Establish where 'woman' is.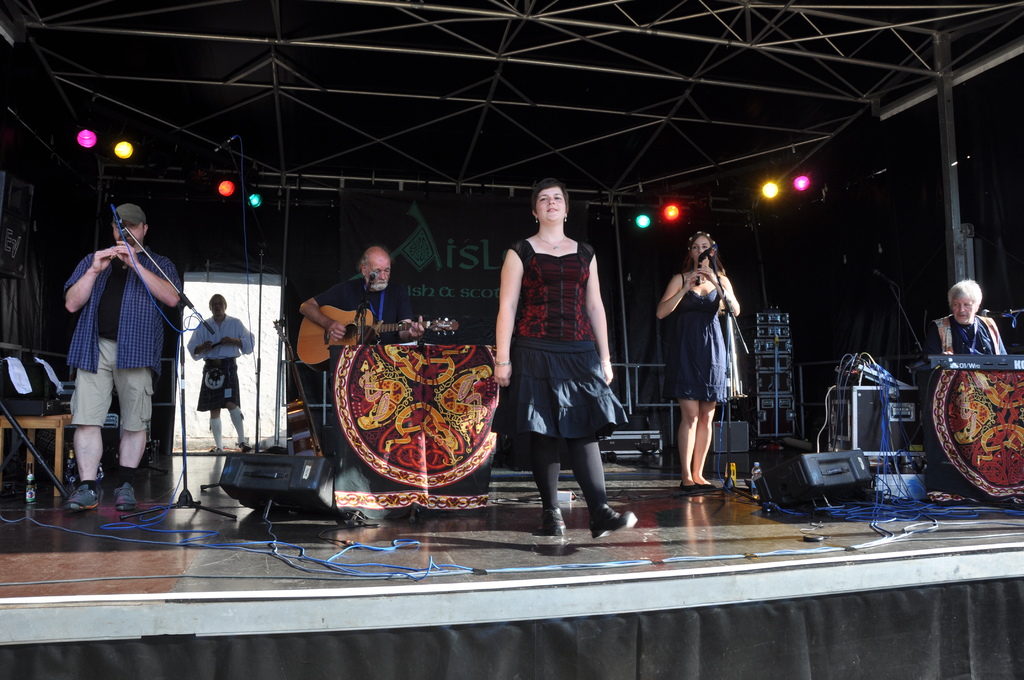
Established at pyautogui.locateOnScreen(929, 282, 1005, 356).
